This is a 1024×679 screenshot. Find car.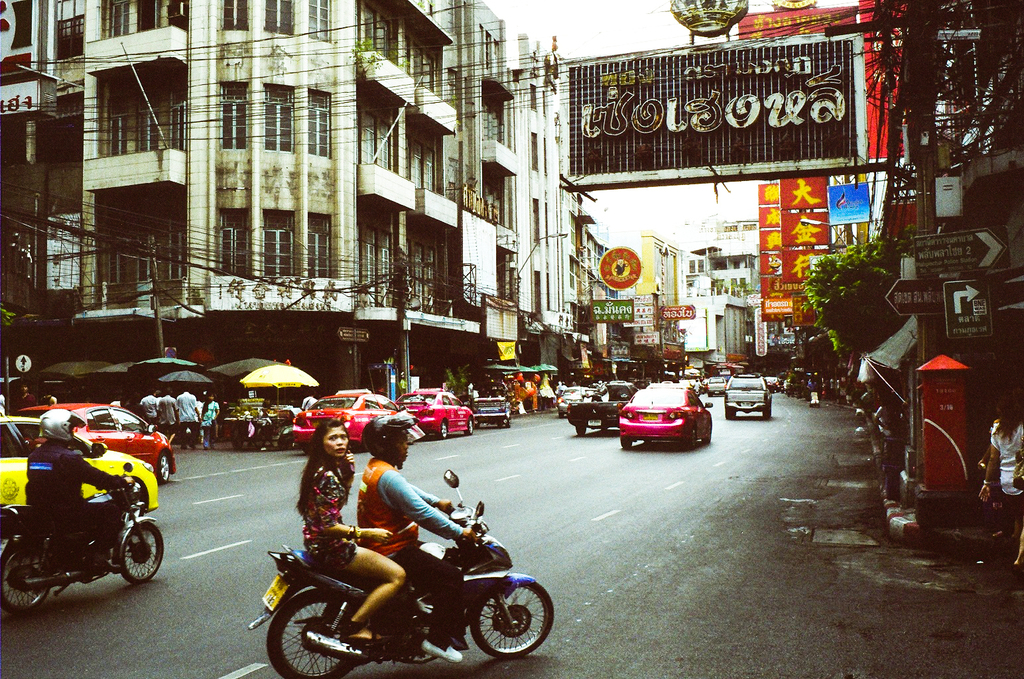
Bounding box: {"x1": 722, "y1": 376, "x2": 775, "y2": 420}.
